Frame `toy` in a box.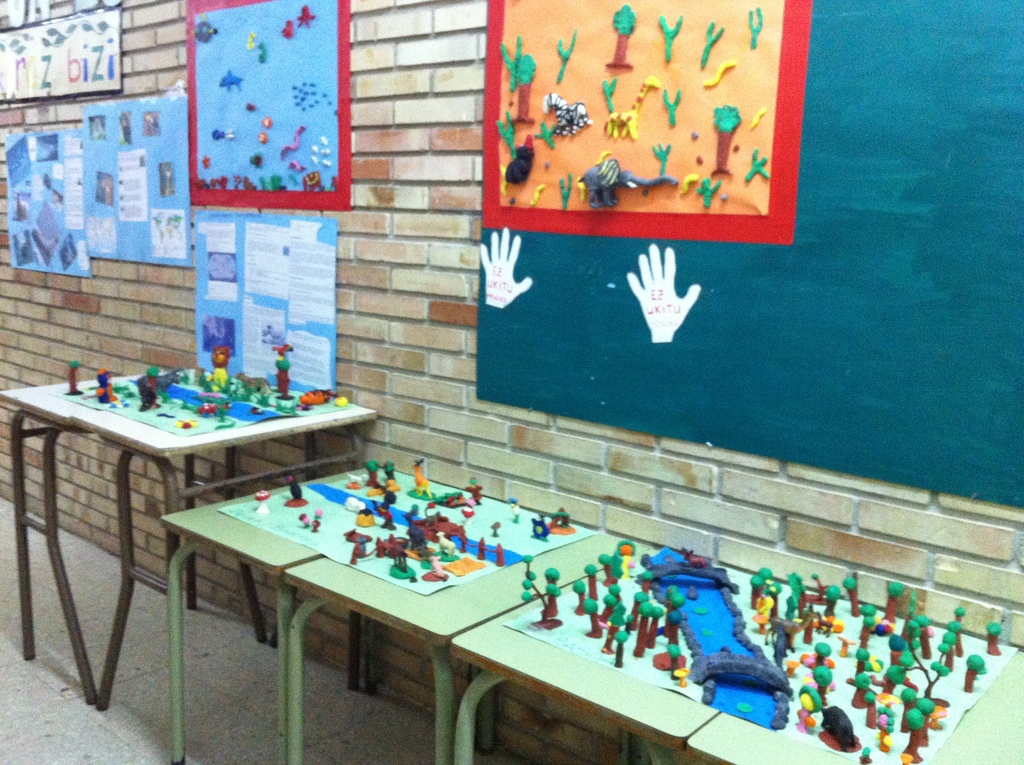
bbox=[555, 170, 576, 220].
